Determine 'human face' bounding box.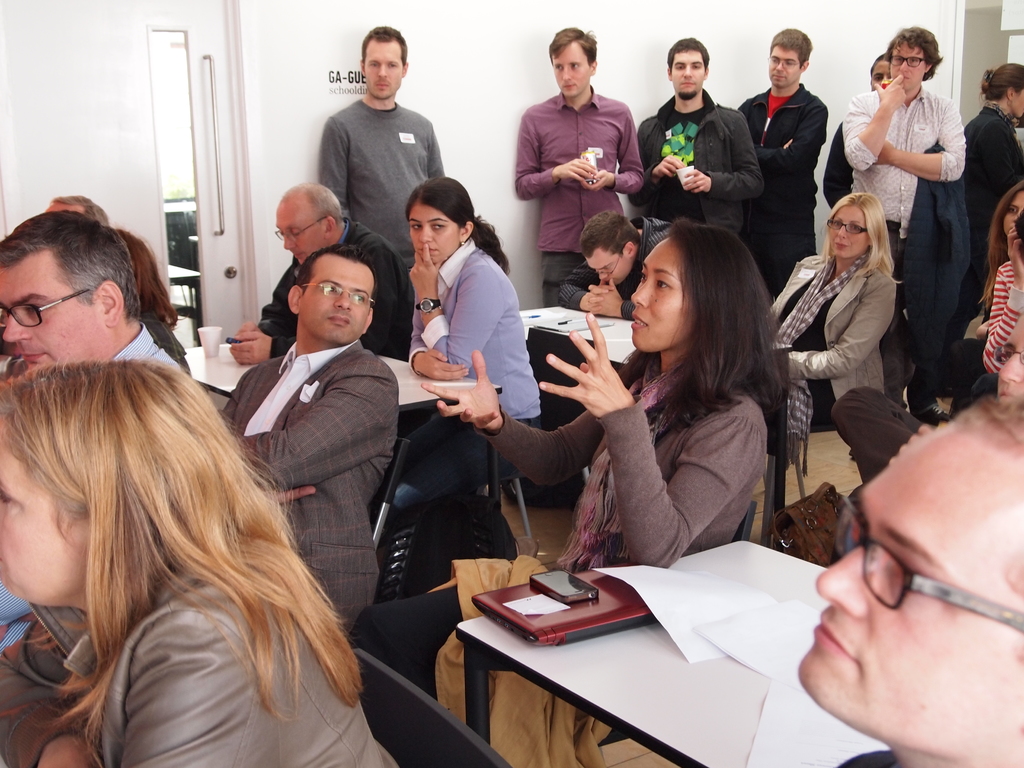
Determined: pyautogui.locateOnScreen(829, 207, 868, 257).
